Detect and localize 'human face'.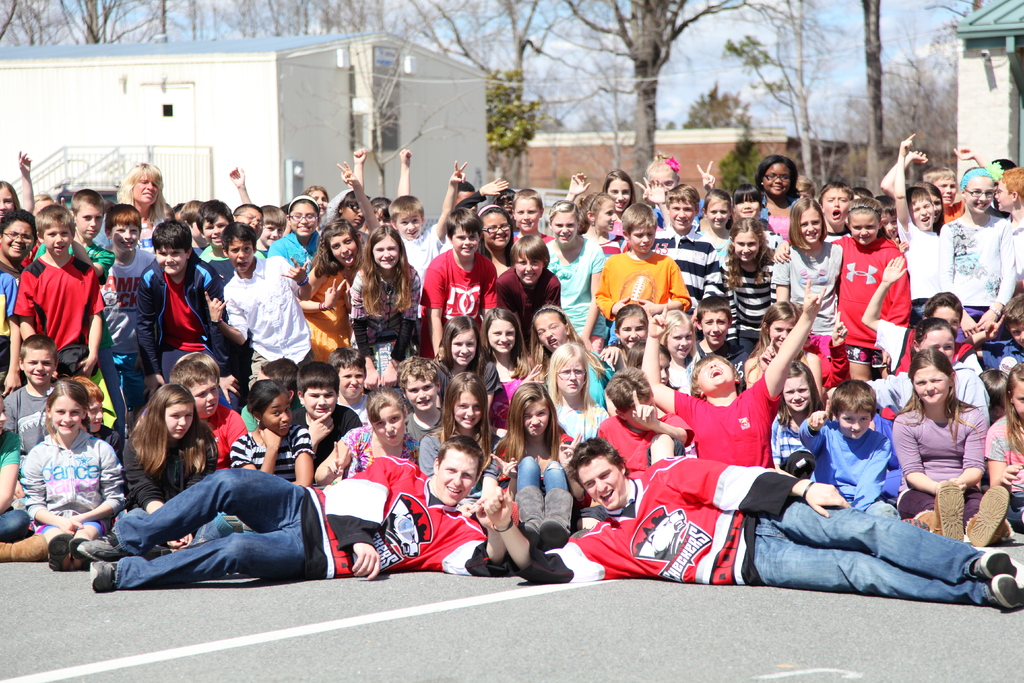
Localized at <box>235,209,262,238</box>.
